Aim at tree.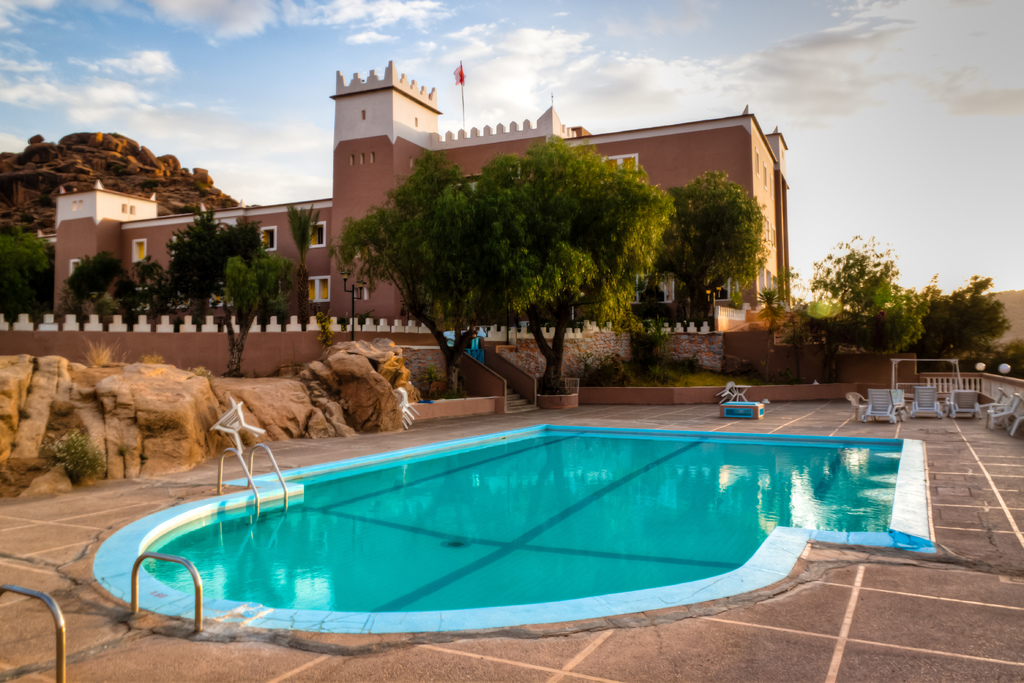
Aimed at [x1=113, y1=265, x2=138, y2=329].
